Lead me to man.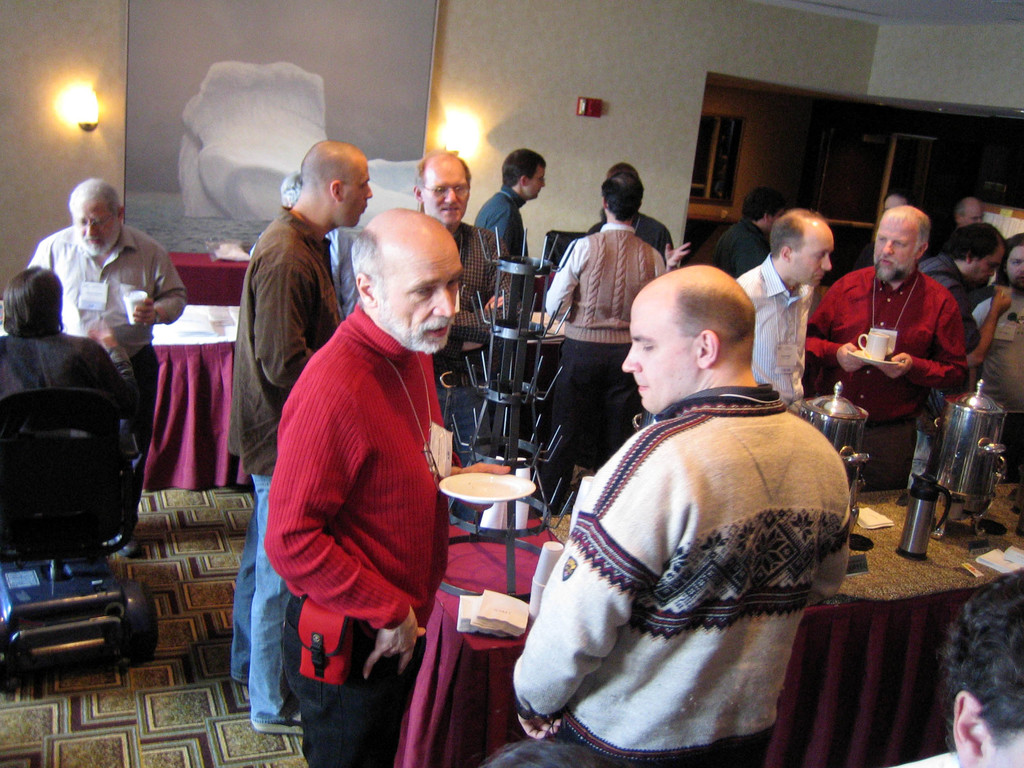
Lead to 0/270/159/531.
